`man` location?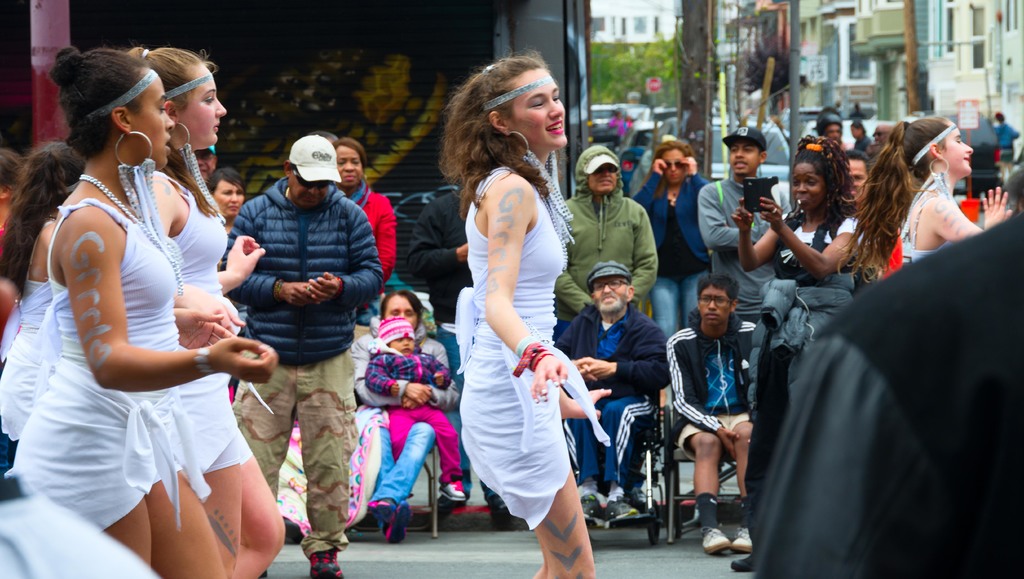
(867, 122, 888, 155)
